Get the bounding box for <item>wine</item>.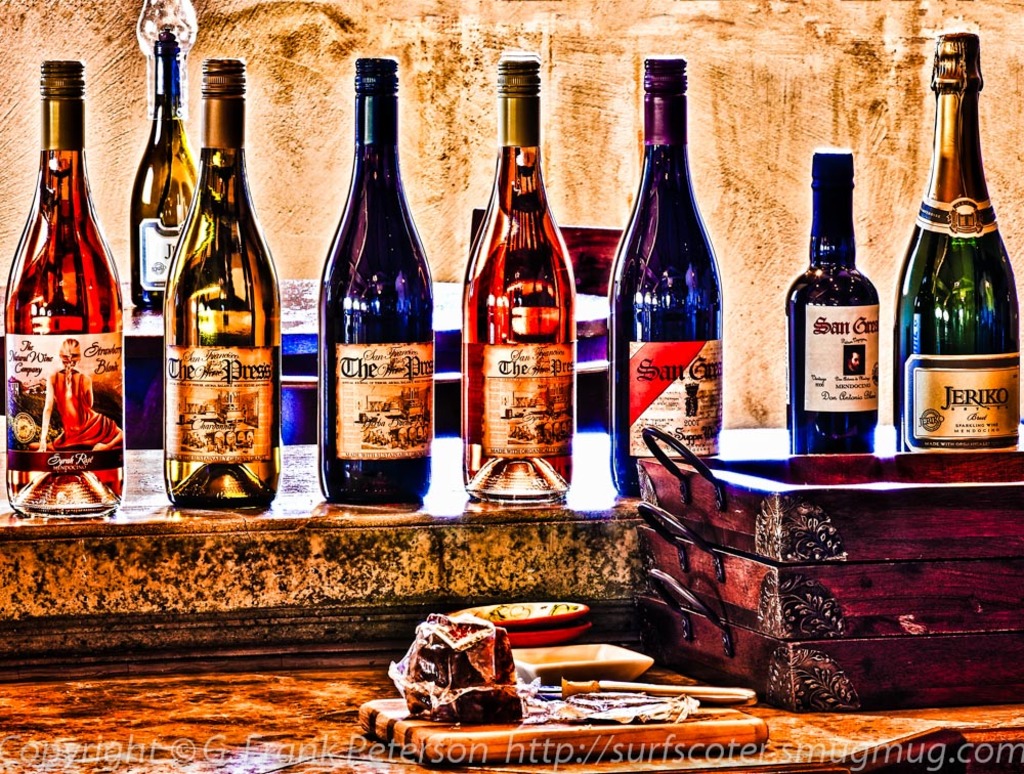
left=891, top=33, right=1023, bottom=453.
